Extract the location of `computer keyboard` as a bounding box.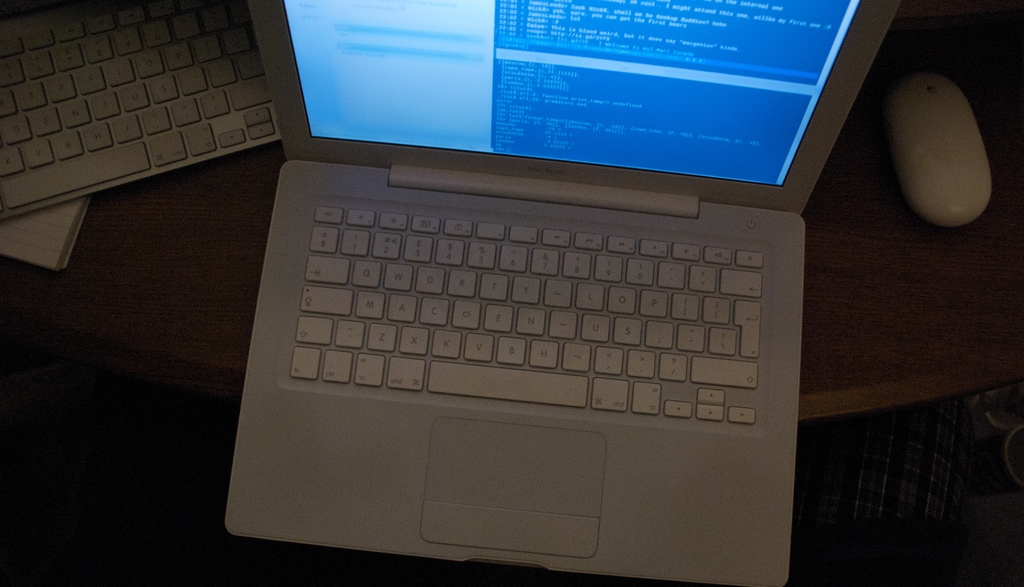
(left=0, top=0, right=280, bottom=223).
